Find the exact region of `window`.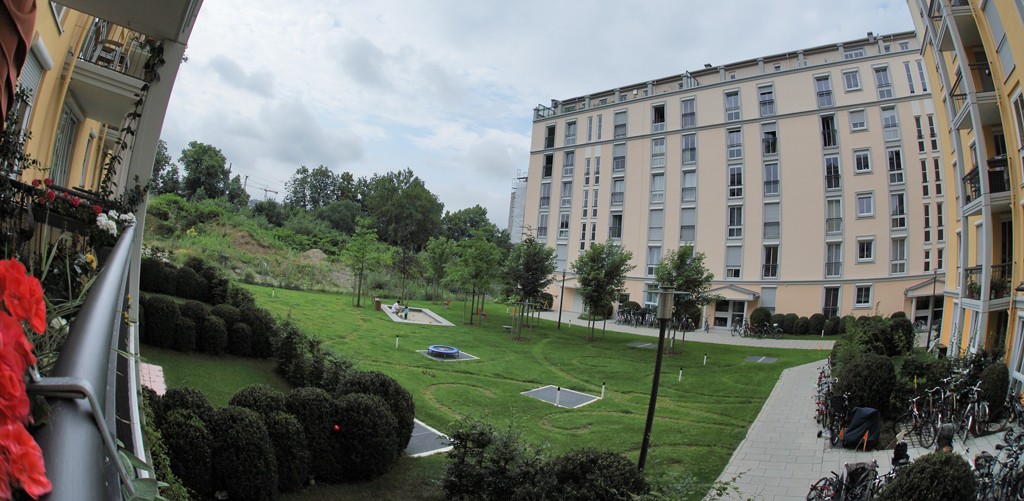
Exact region: select_region(646, 244, 664, 280).
